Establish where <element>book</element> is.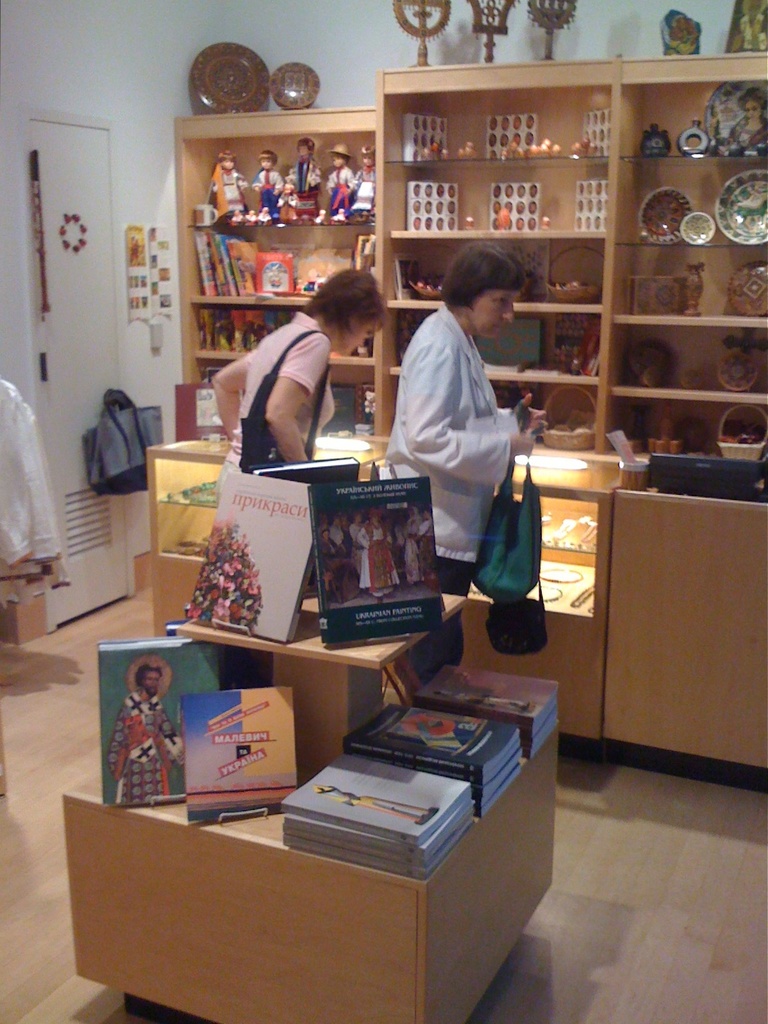
Established at {"left": 103, "top": 629, "right": 222, "bottom": 805}.
